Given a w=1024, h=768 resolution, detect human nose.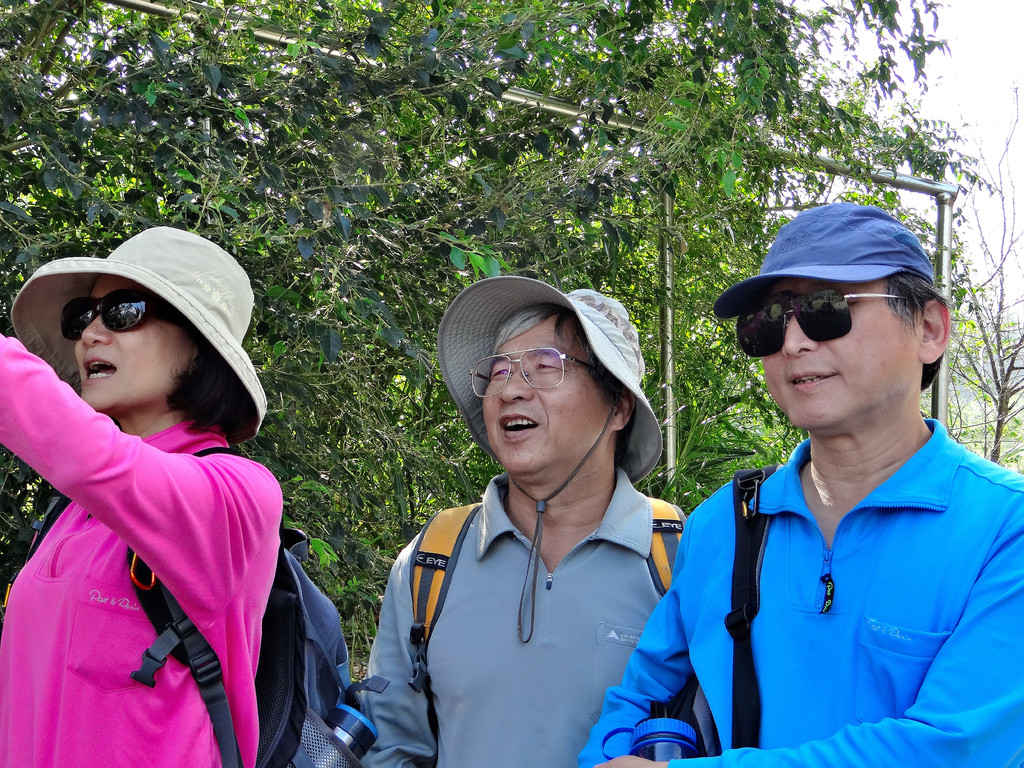
bbox(783, 316, 815, 360).
